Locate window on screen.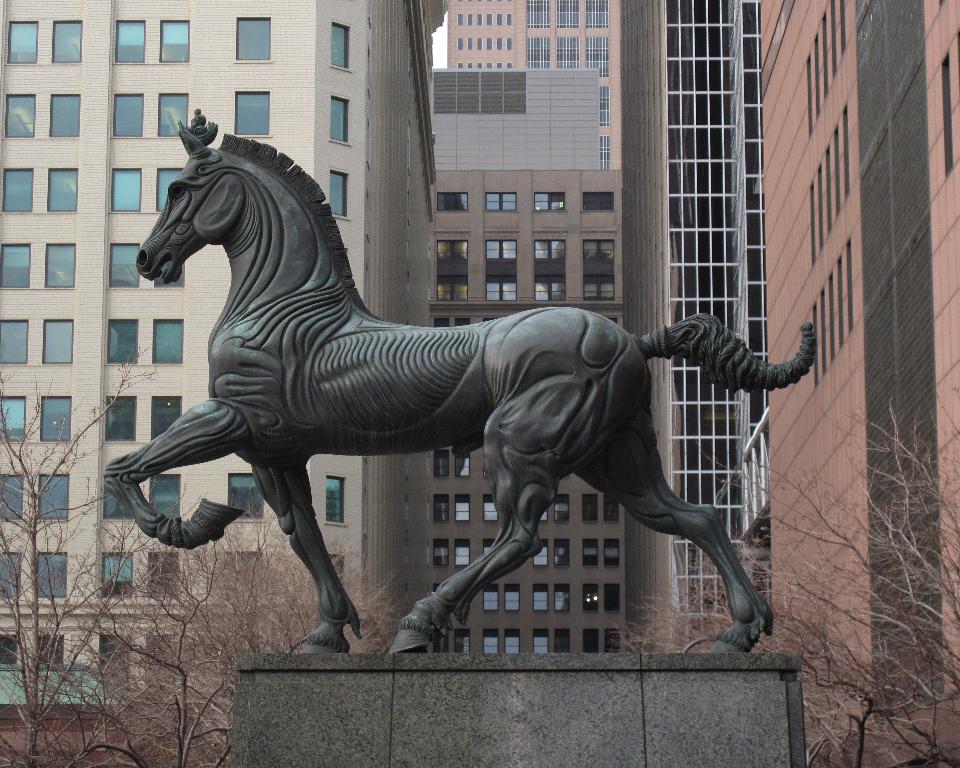
On screen at x1=457 y1=38 x2=466 y2=51.
